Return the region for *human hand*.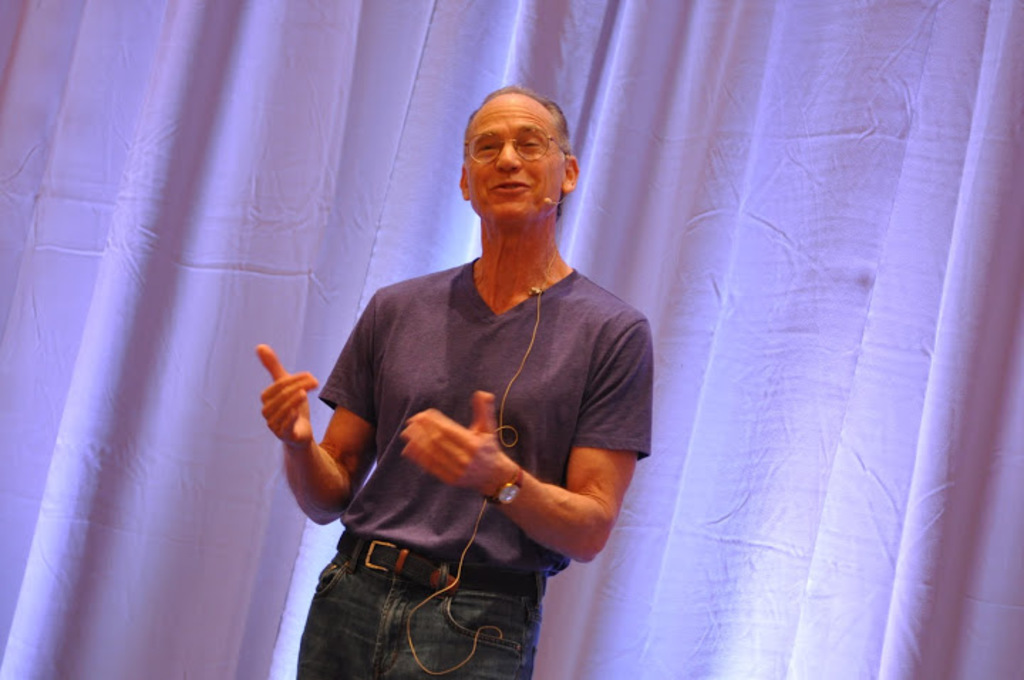
x1=249 y1=353 x2=331 y2=454.
